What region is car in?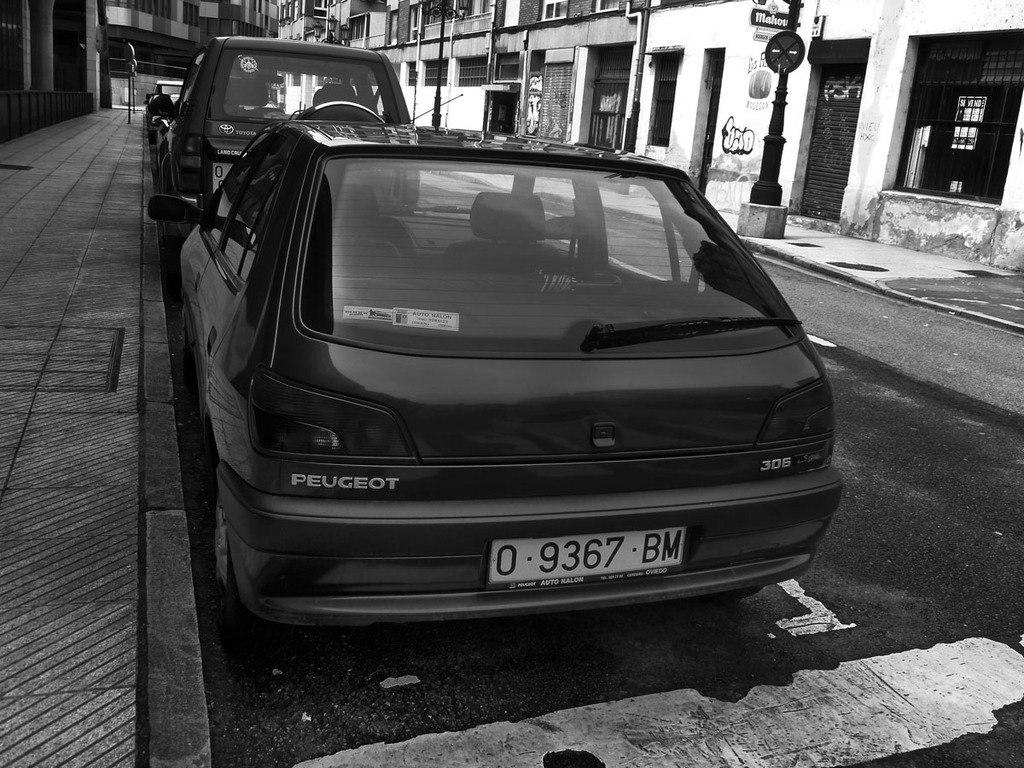
x1=245 y1=96 x2=274 y2=111.
